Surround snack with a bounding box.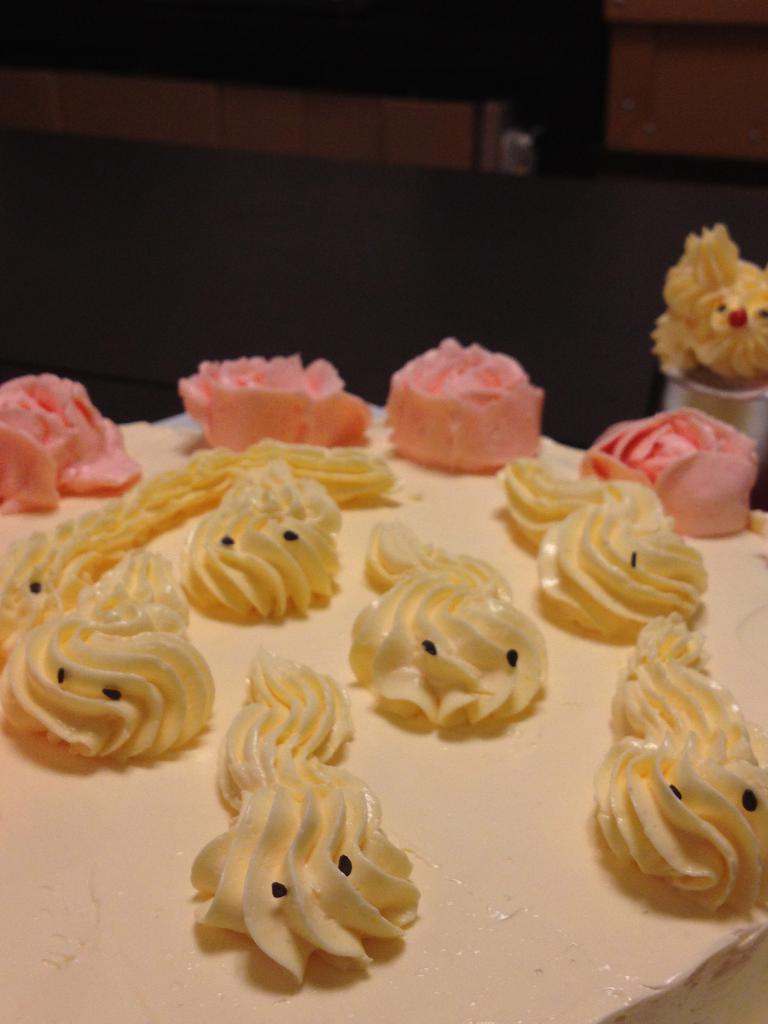
select_region(0, 340, 765, 1023).
